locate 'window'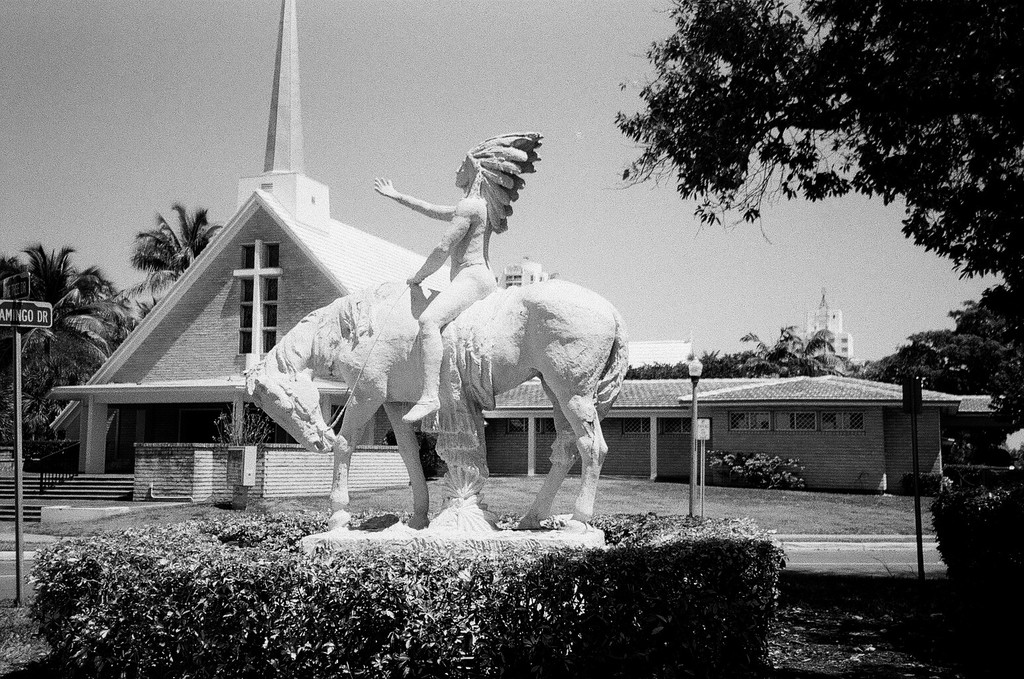
773/407/815/431
